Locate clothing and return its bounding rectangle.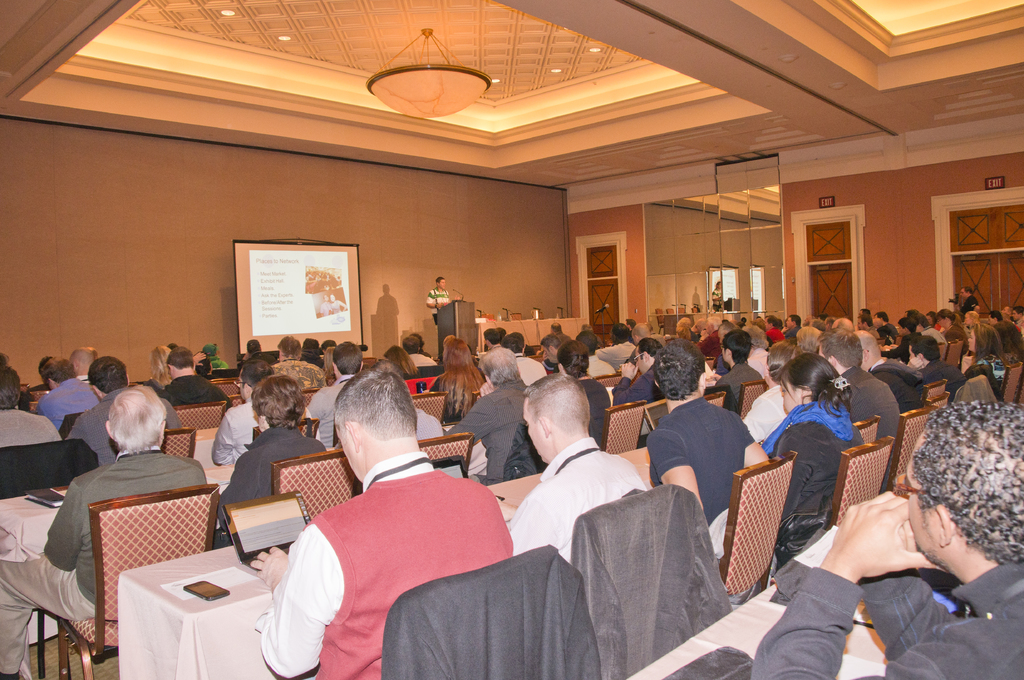
box=[648, 395, 760, 553].
